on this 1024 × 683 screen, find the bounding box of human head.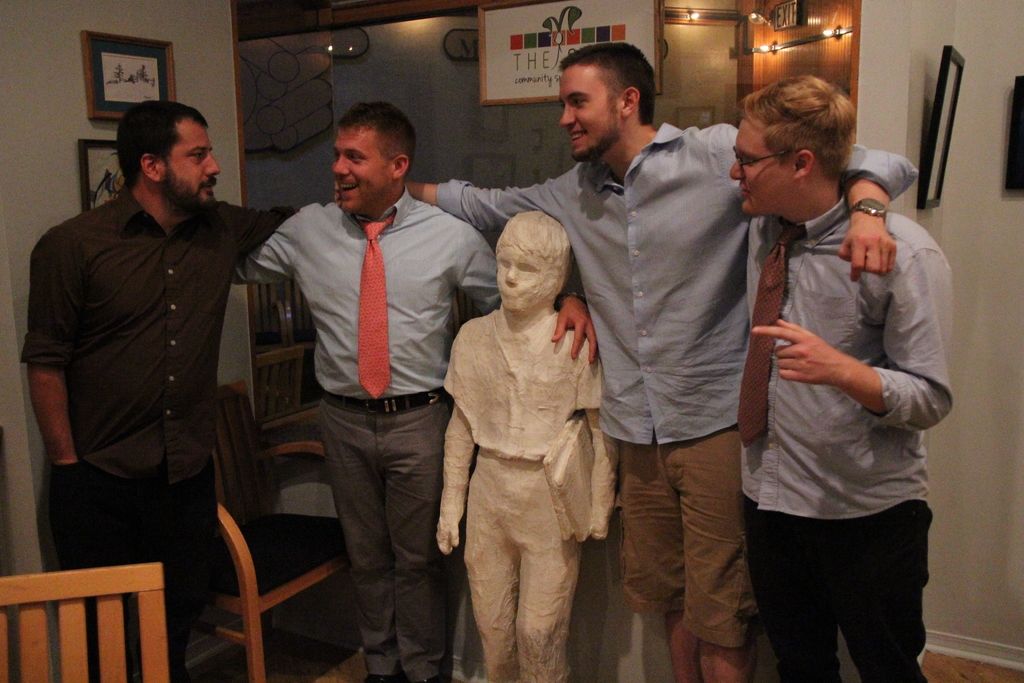
Bounding box: x1=114, y1=100, x2=220, y2=213.
